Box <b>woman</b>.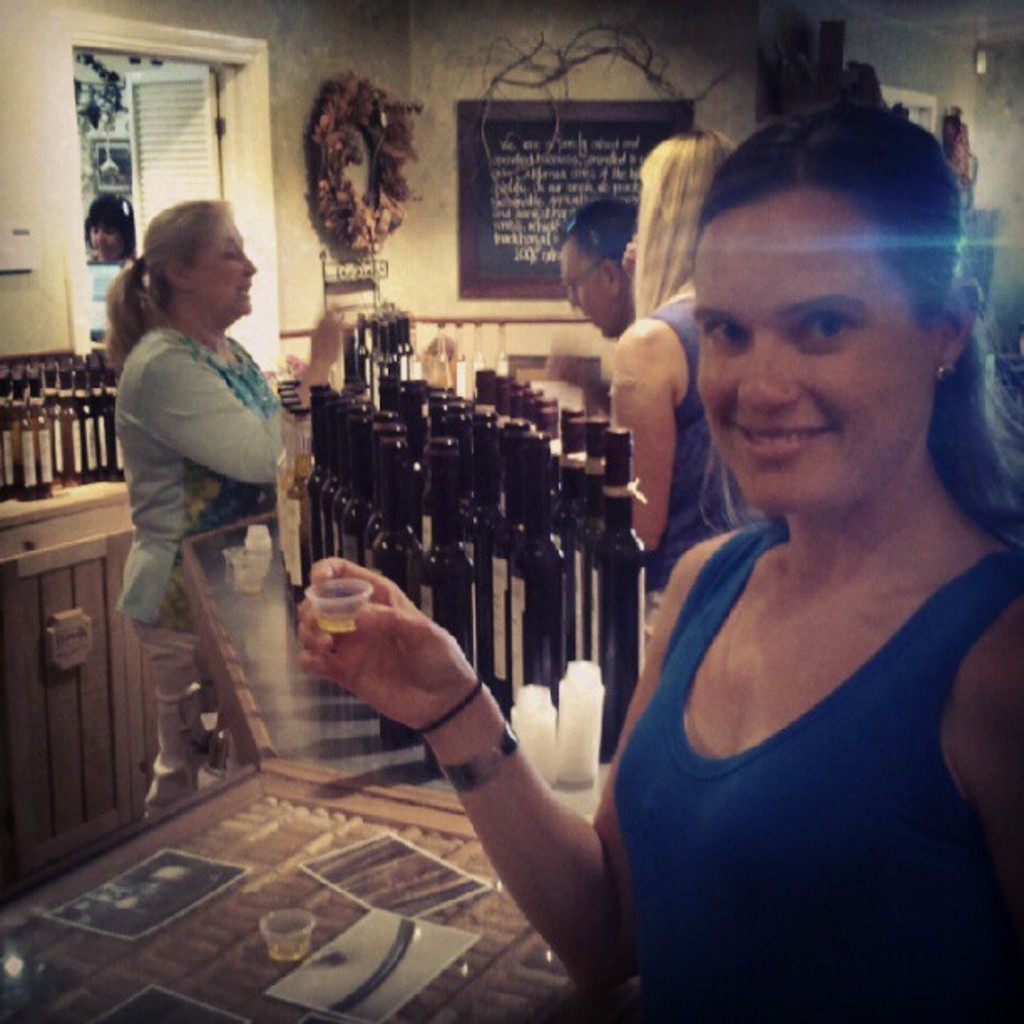
detection(85, 189, 321, 765).
